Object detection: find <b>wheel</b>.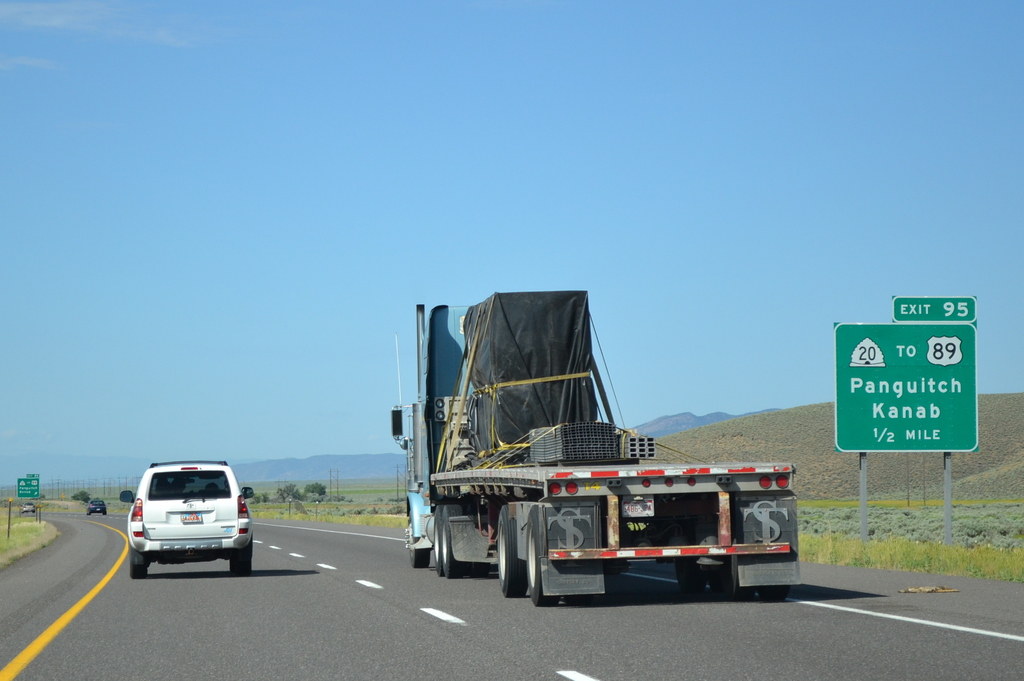
rect(129, 553, 145, 579).
